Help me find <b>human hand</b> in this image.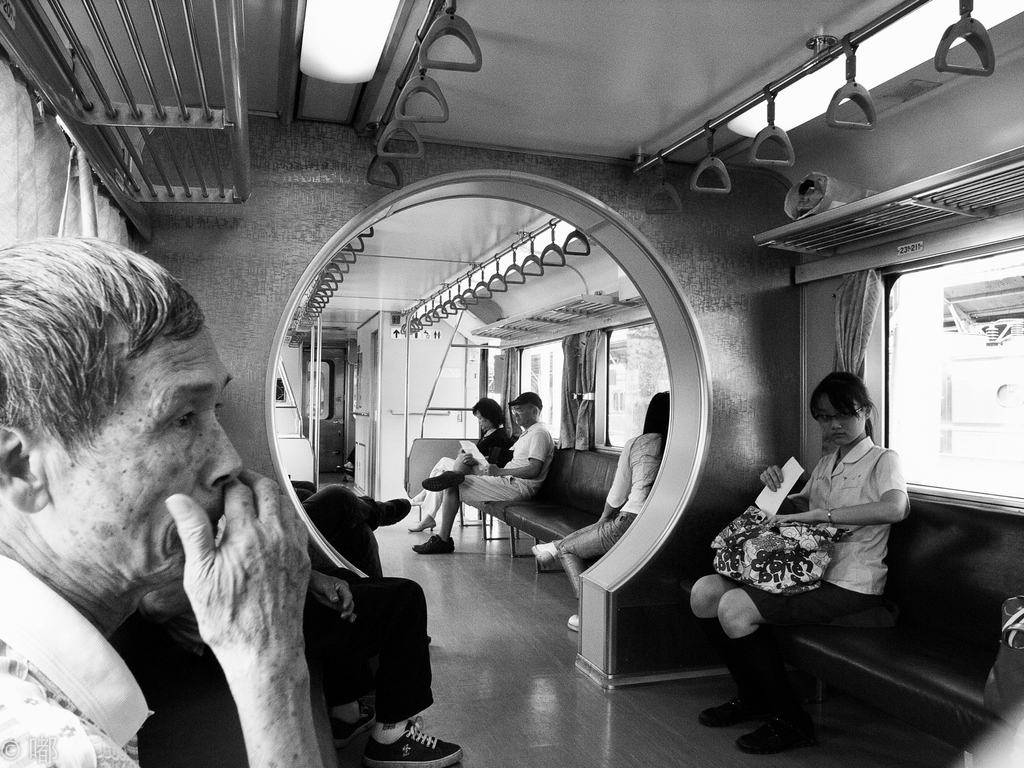
Found it: pyautogui.locateOnScreen(762, 506, 792, 525).
